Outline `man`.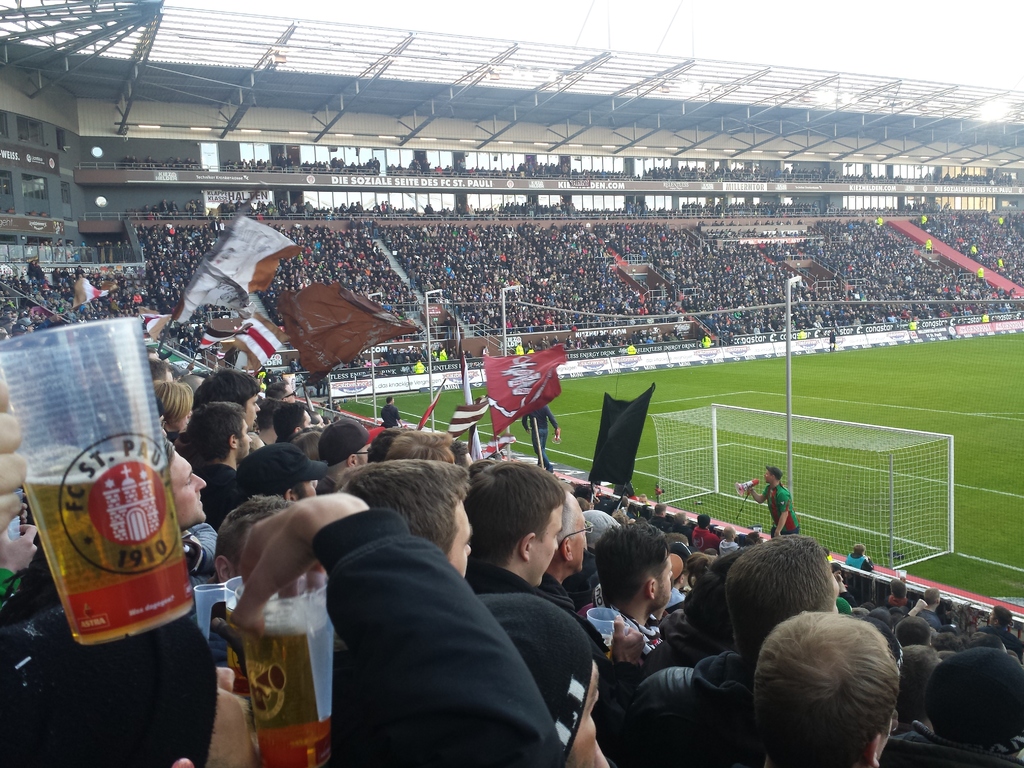
Outline: <region>382, 392, 403, 428</region>.
